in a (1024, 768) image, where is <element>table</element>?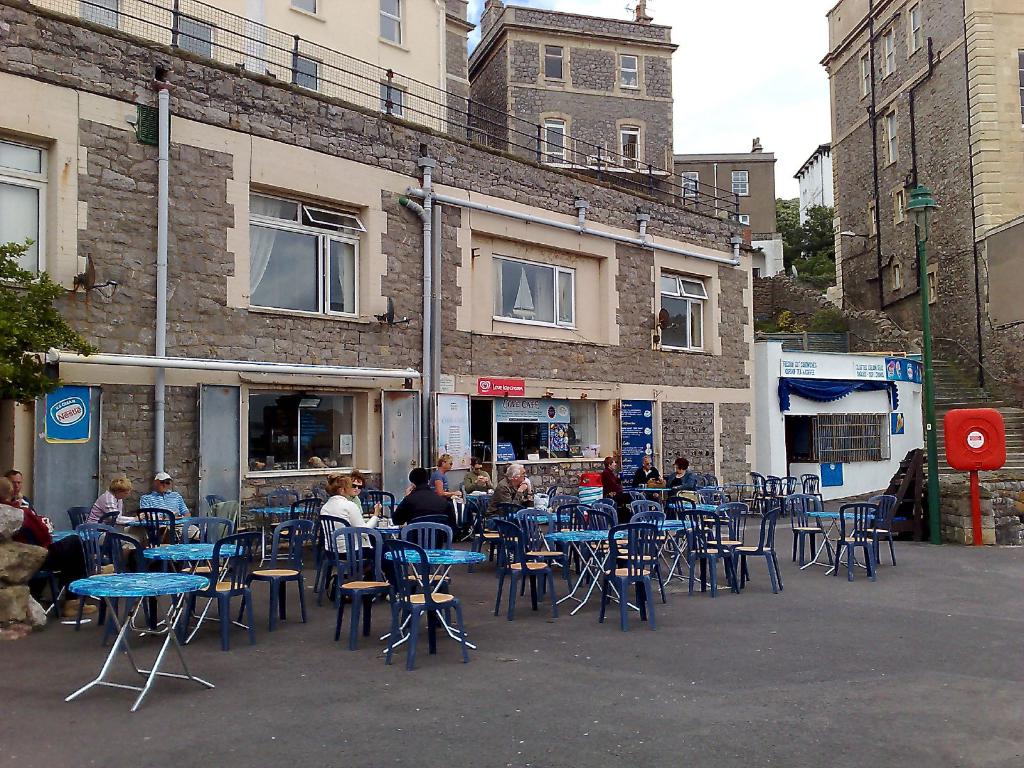
(left=375, top=540, right=492, bottom=664).
